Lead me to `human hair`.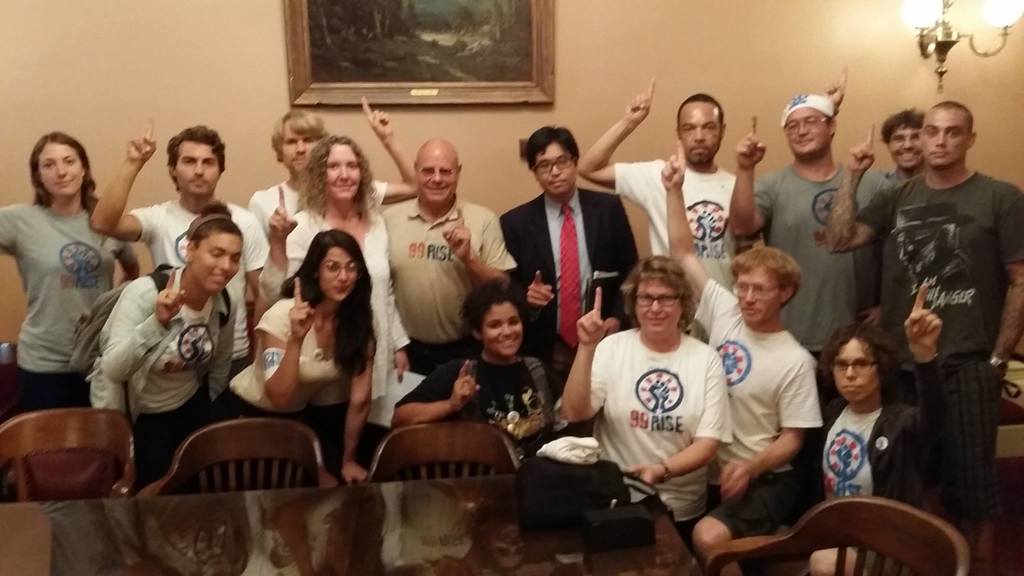
Lead to <bbox>678, 91, 725, 125</bbox>.
